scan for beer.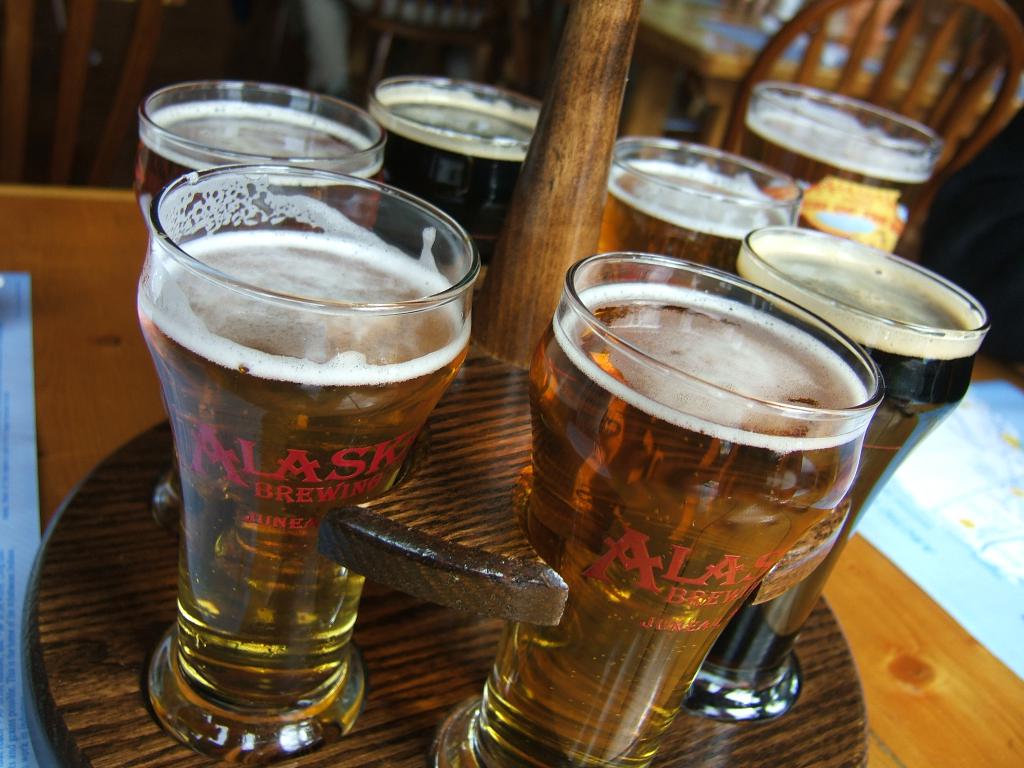
Scan result: BBox(379, 84, 505, 268).
